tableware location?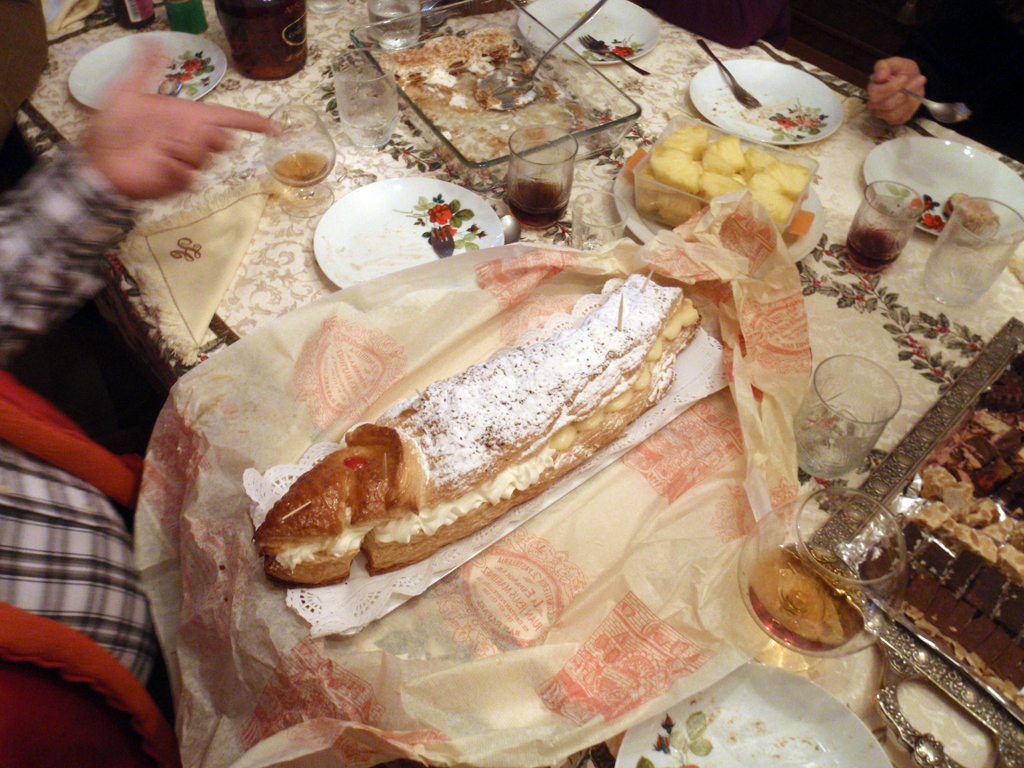
839:177:923:276
